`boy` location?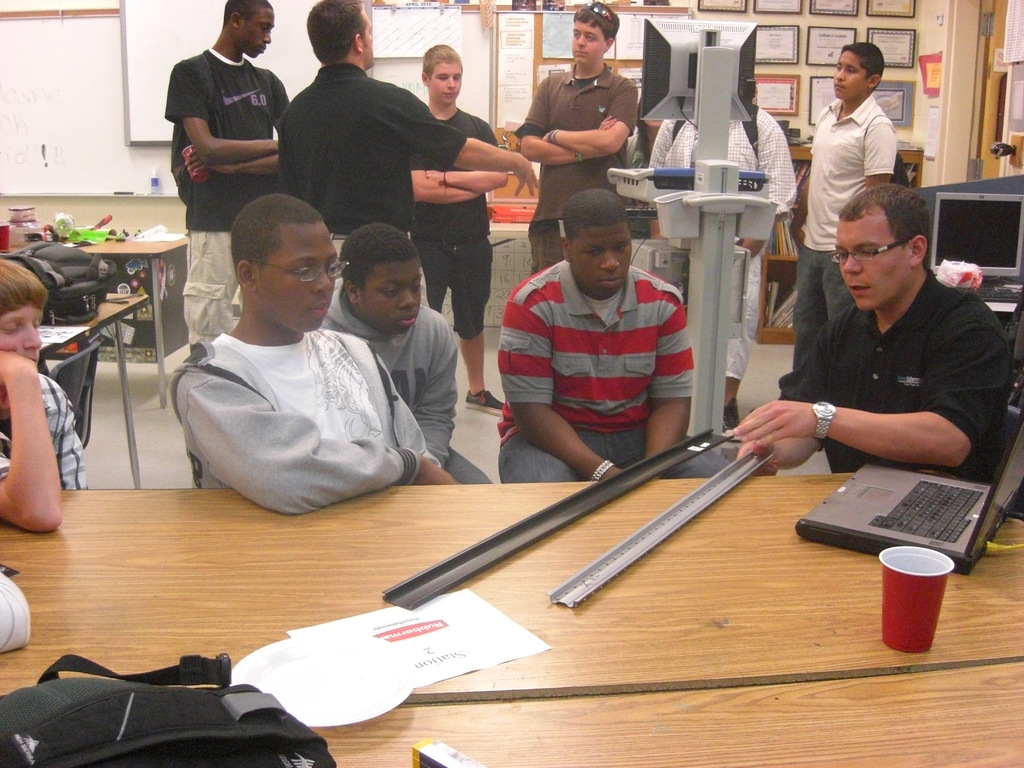
[410,46,504,414]
